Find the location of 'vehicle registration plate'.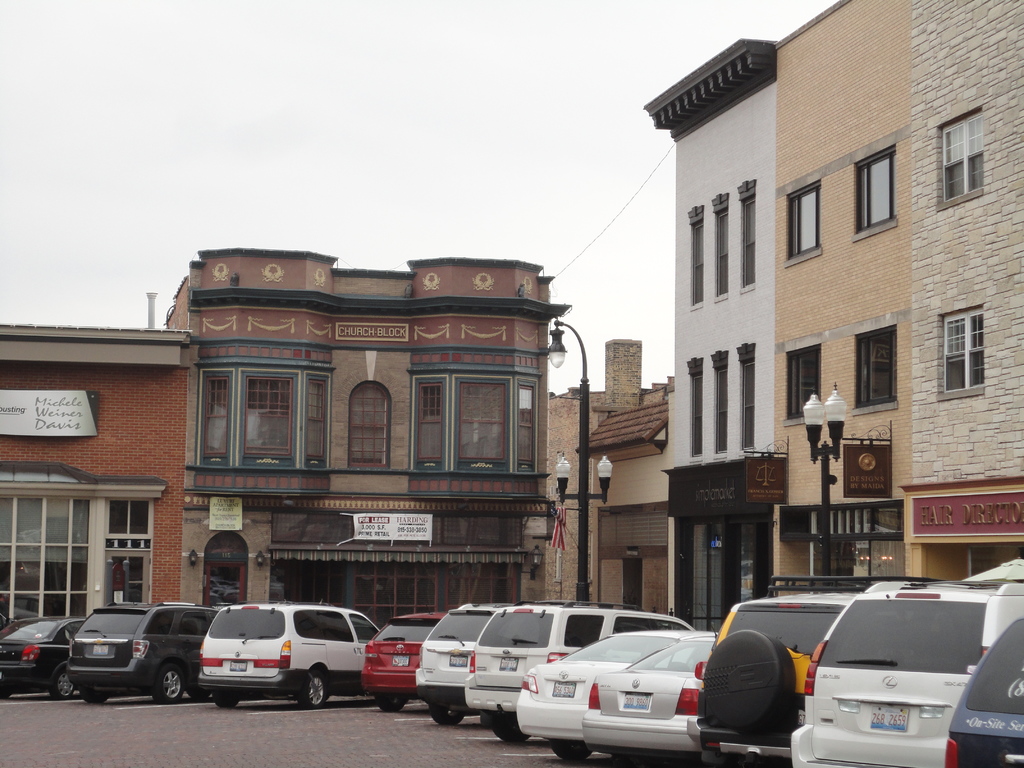
Location: Rect(232, 661, 246, 671).
